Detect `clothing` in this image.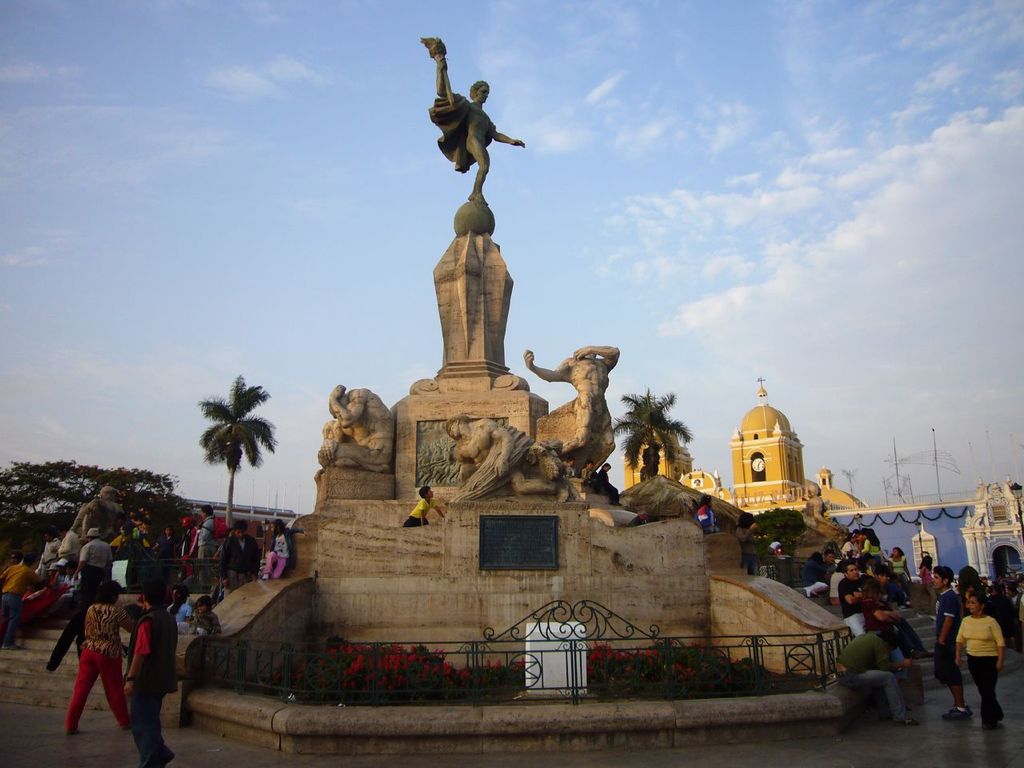
Detection: <box>562,462,578,478</box>.
